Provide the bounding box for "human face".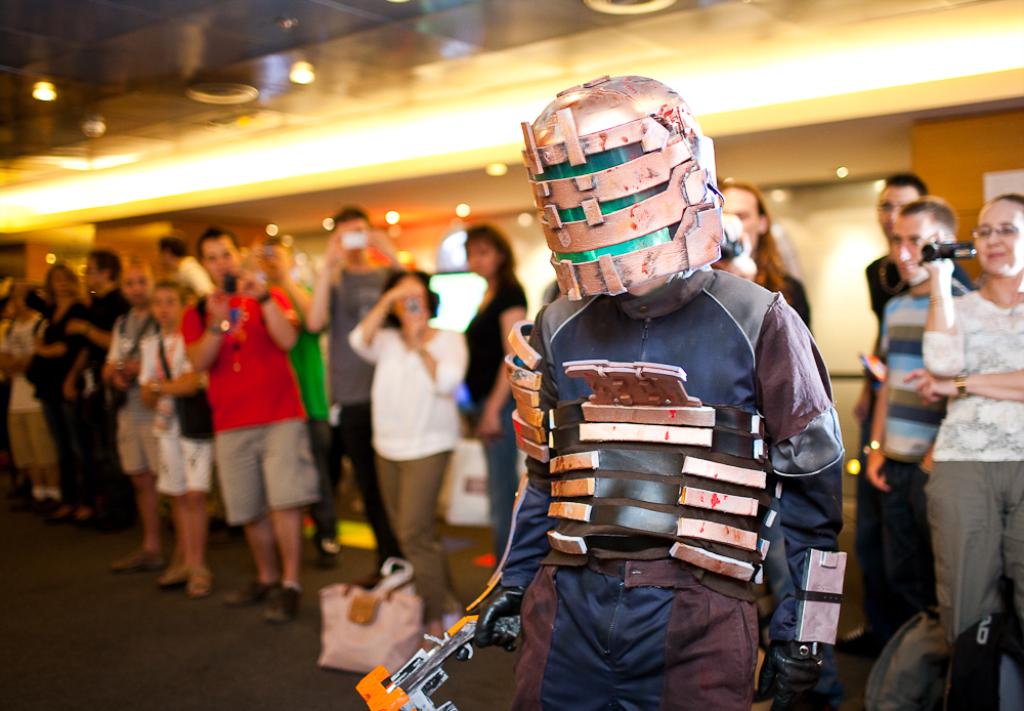
(x1=890, y1=210, x2=937, y2=287).
